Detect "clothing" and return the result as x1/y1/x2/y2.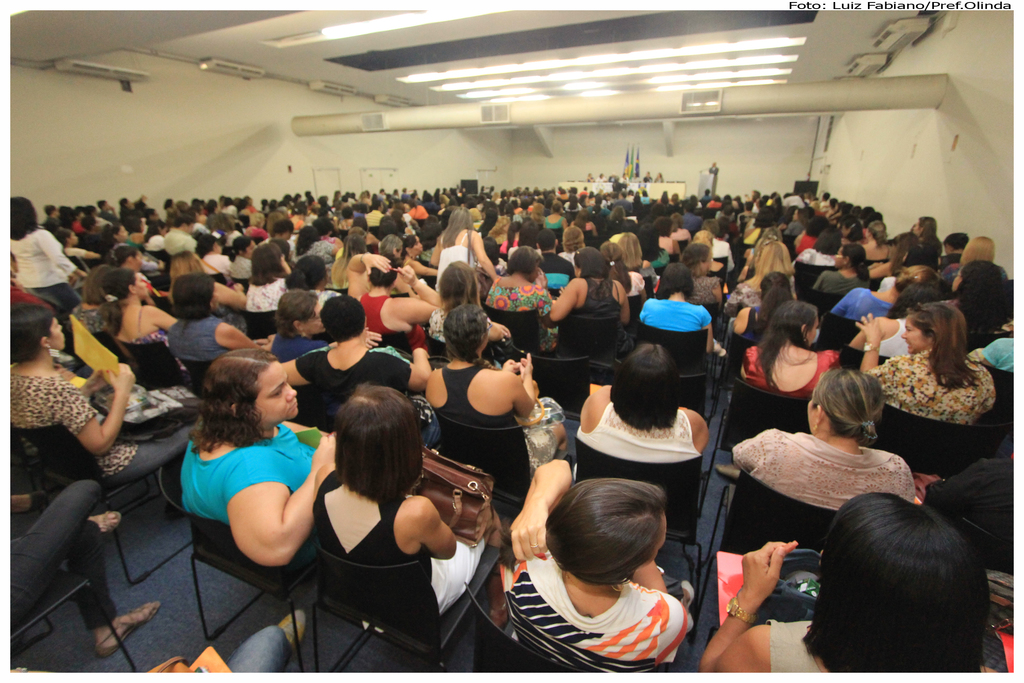
276/231/292/252.
